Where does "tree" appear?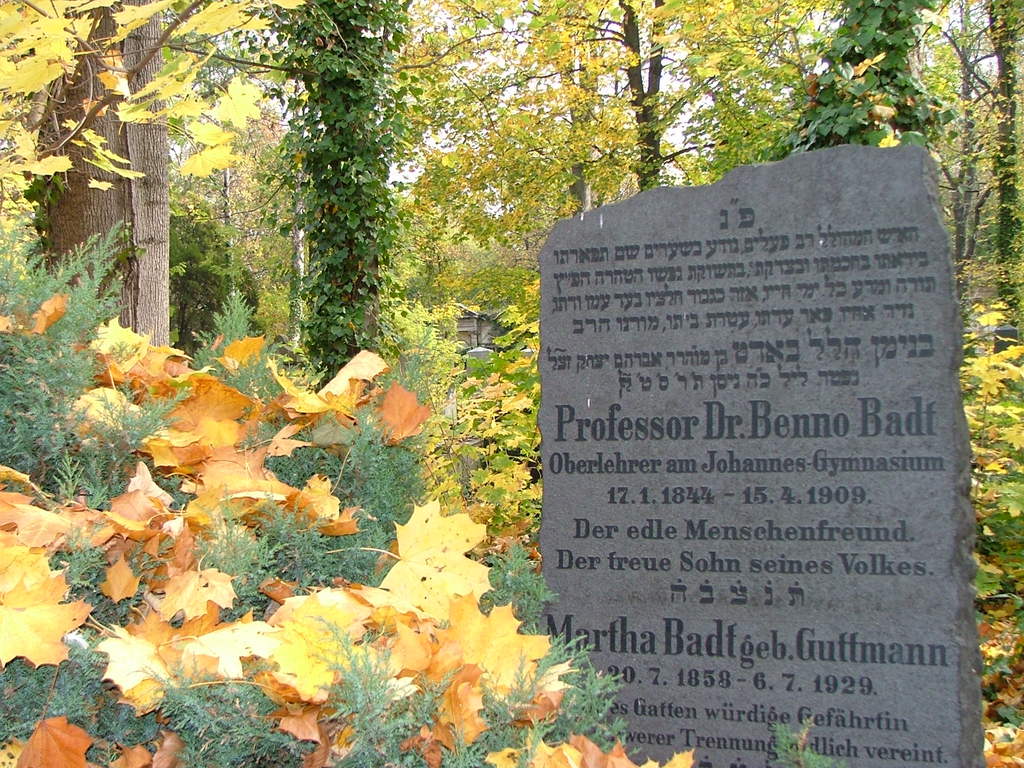
Appears at <box>390,0,804,191</box>.
